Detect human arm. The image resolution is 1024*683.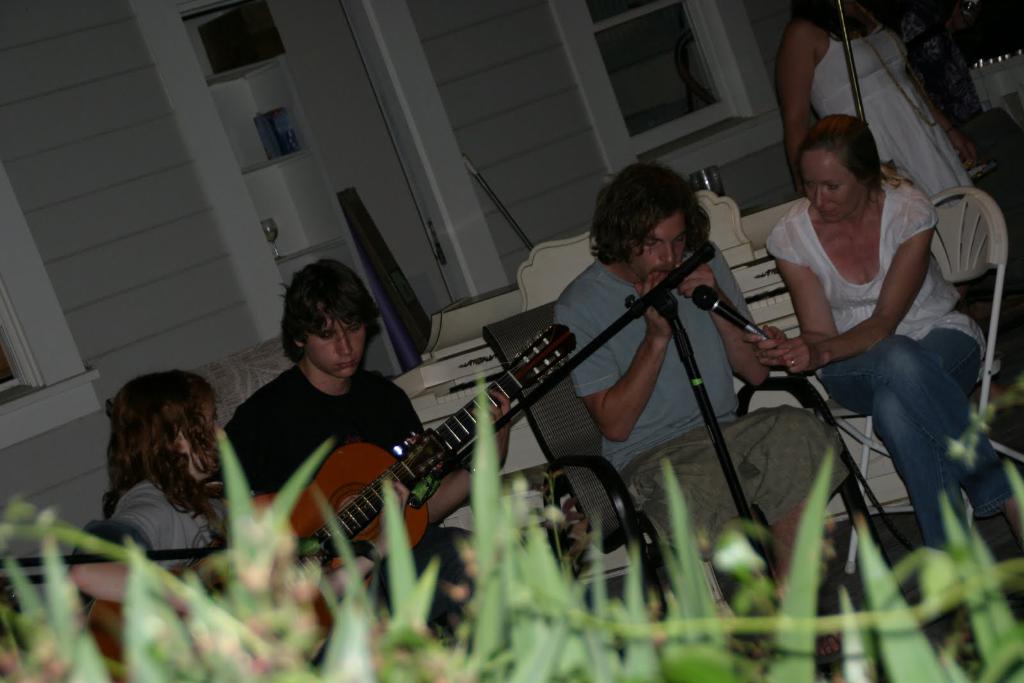
(left=376, top=373, right=511, bottom=525).
